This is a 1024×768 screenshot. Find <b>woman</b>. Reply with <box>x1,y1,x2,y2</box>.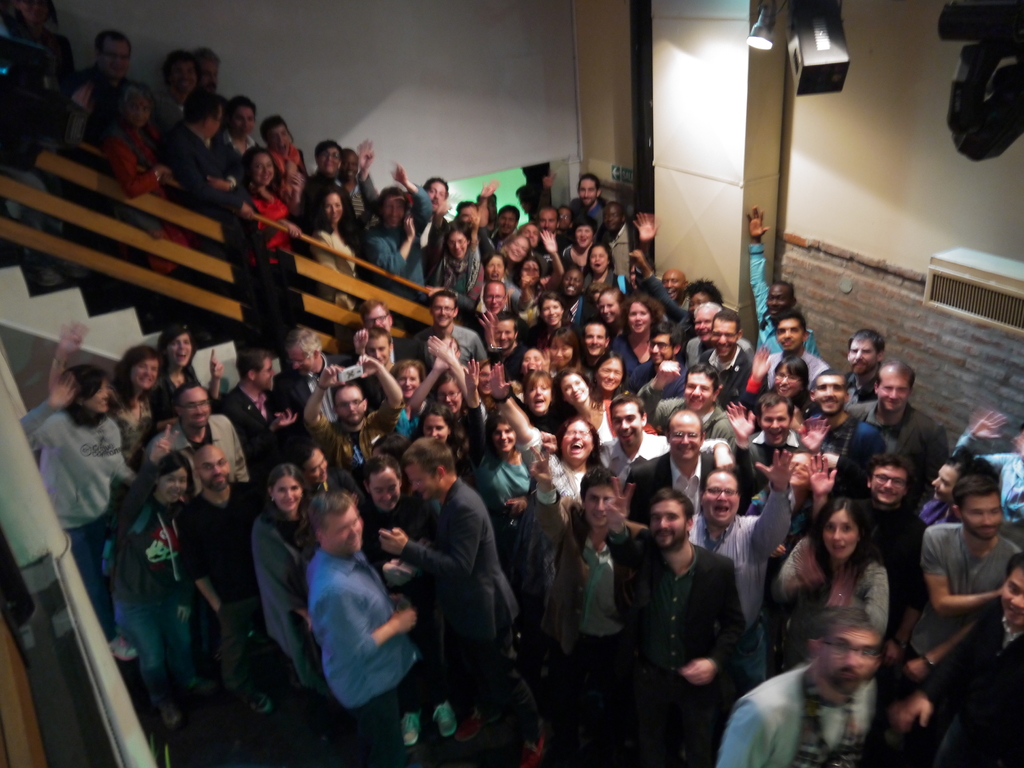
<box>618,294,663,390</box>.
